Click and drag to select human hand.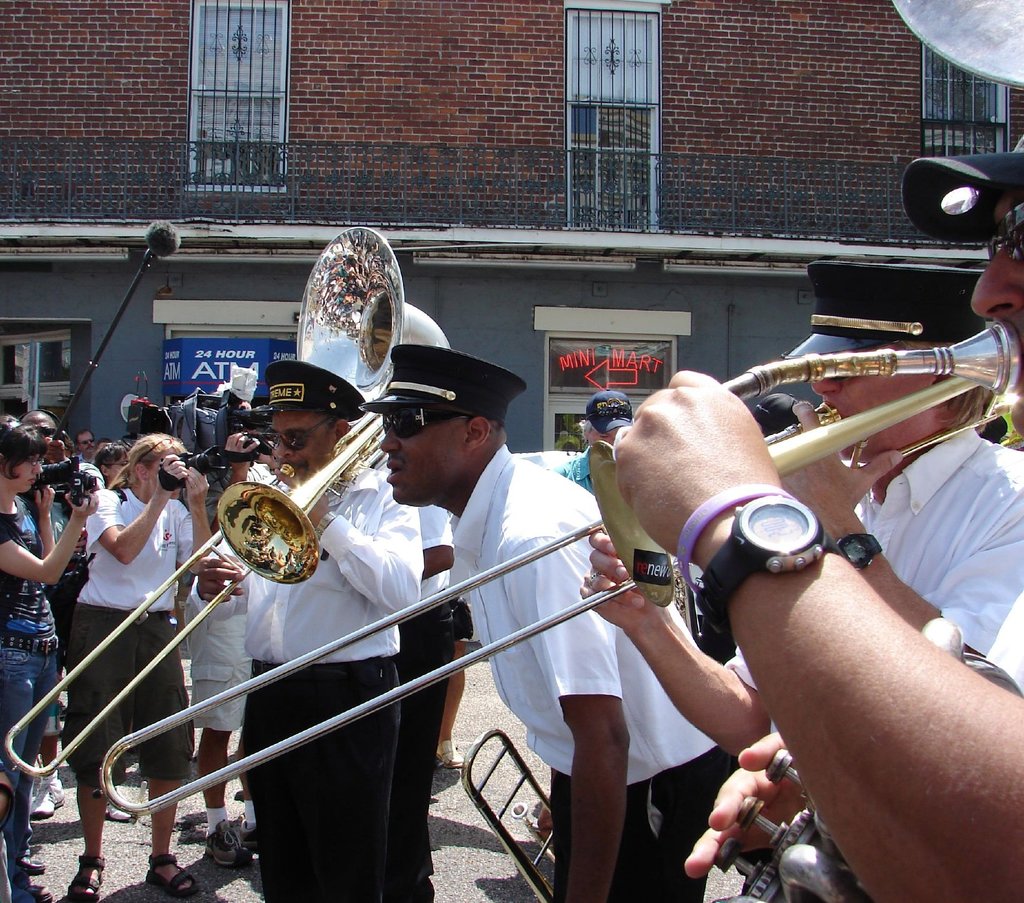
Selection: x1=192, y1=552, x2=248, y2=603.
